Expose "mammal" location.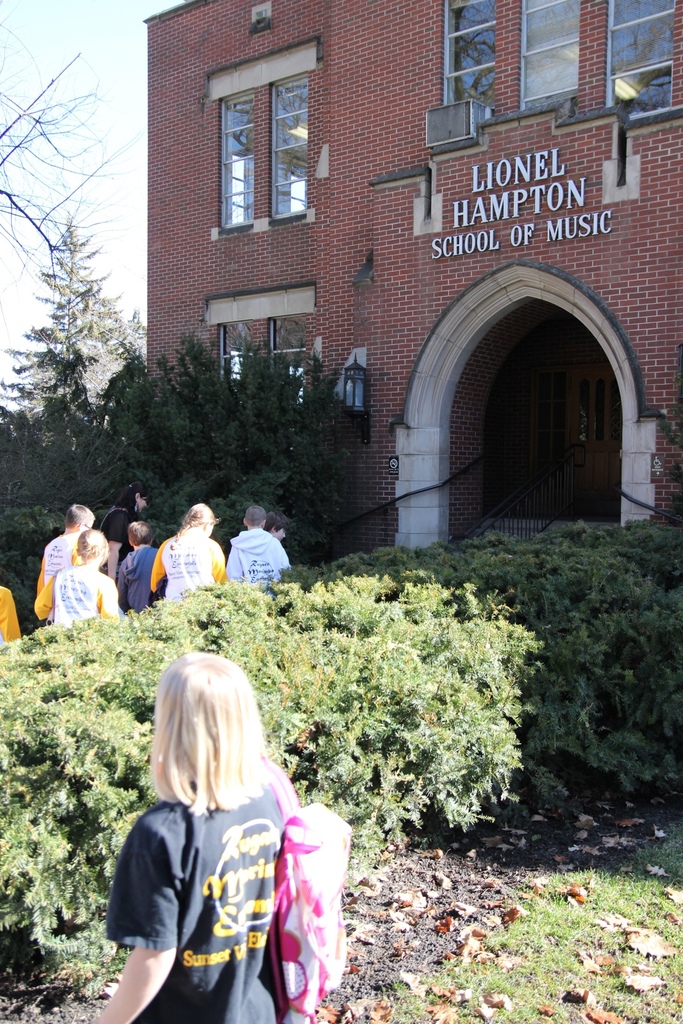
Exposed at locate(262, 509, 292, 541).
